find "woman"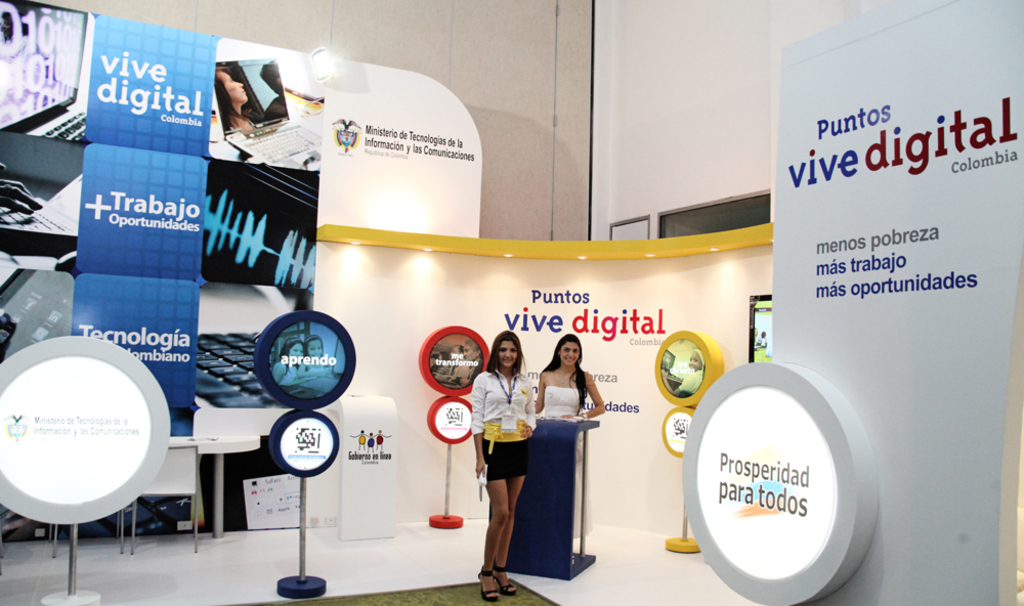
(left=532, top=333, right=606, bottom=419)
